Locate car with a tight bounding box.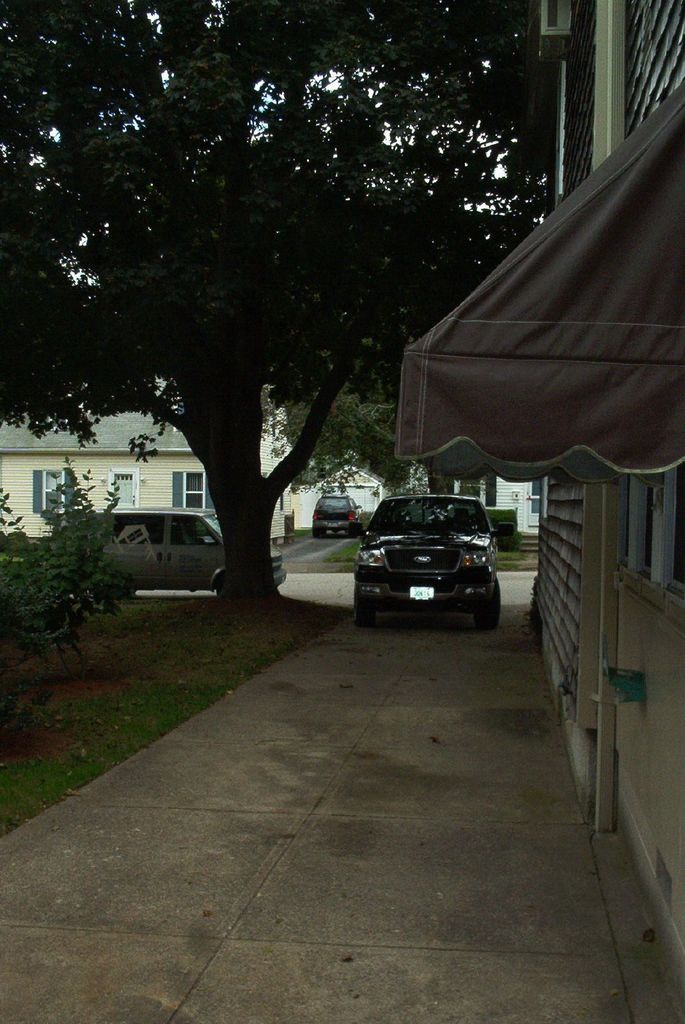
[x1=310, y1=497, x2=356, y2=536].
